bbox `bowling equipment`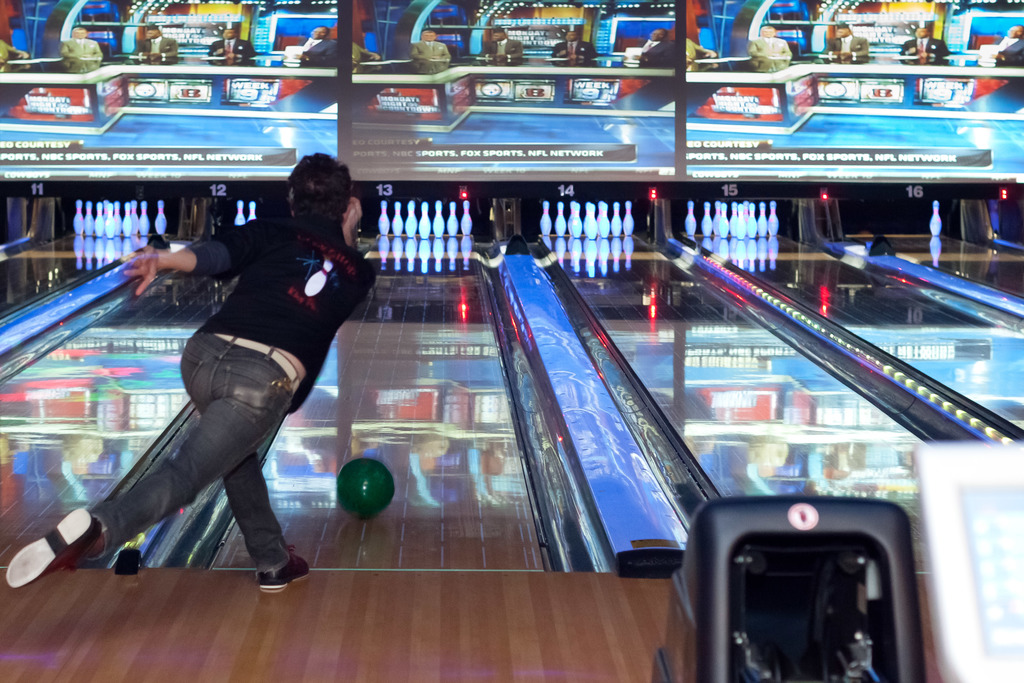
bbox=[391, 201, 402, 238]
